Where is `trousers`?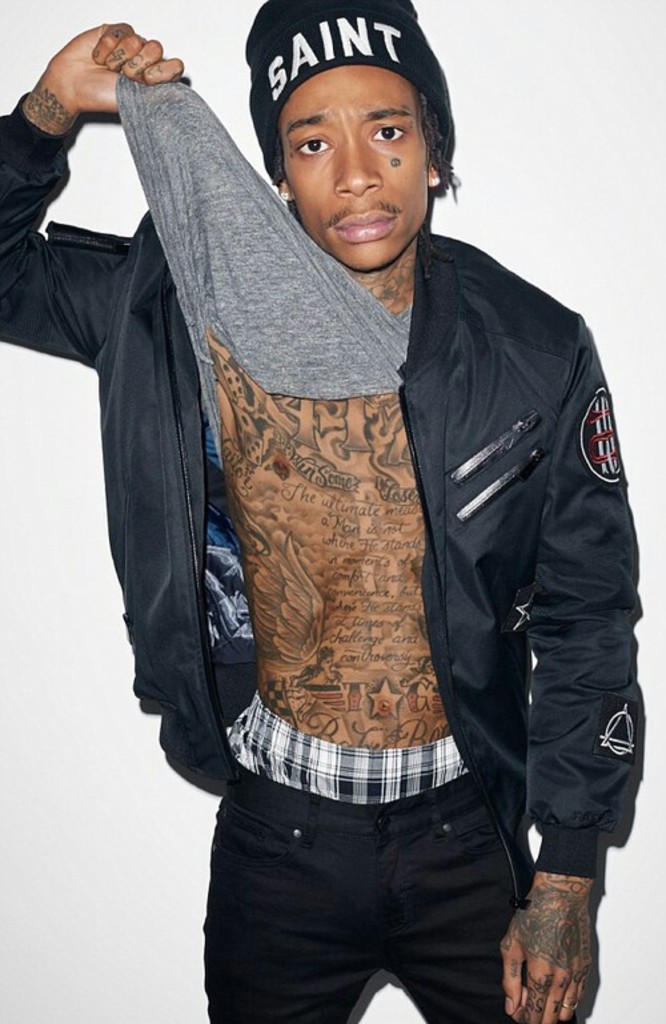
[left=222, top=799, right=607, bottom=1017].
